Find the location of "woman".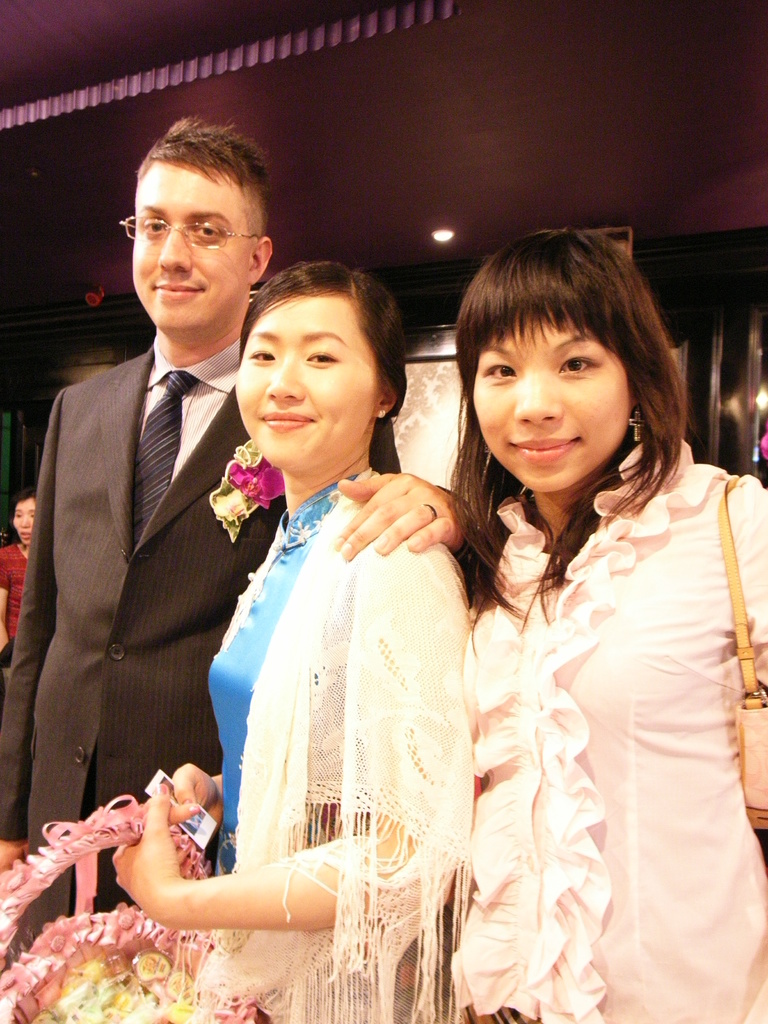
Location: <region>109, 259, 473, 1023</region>.
